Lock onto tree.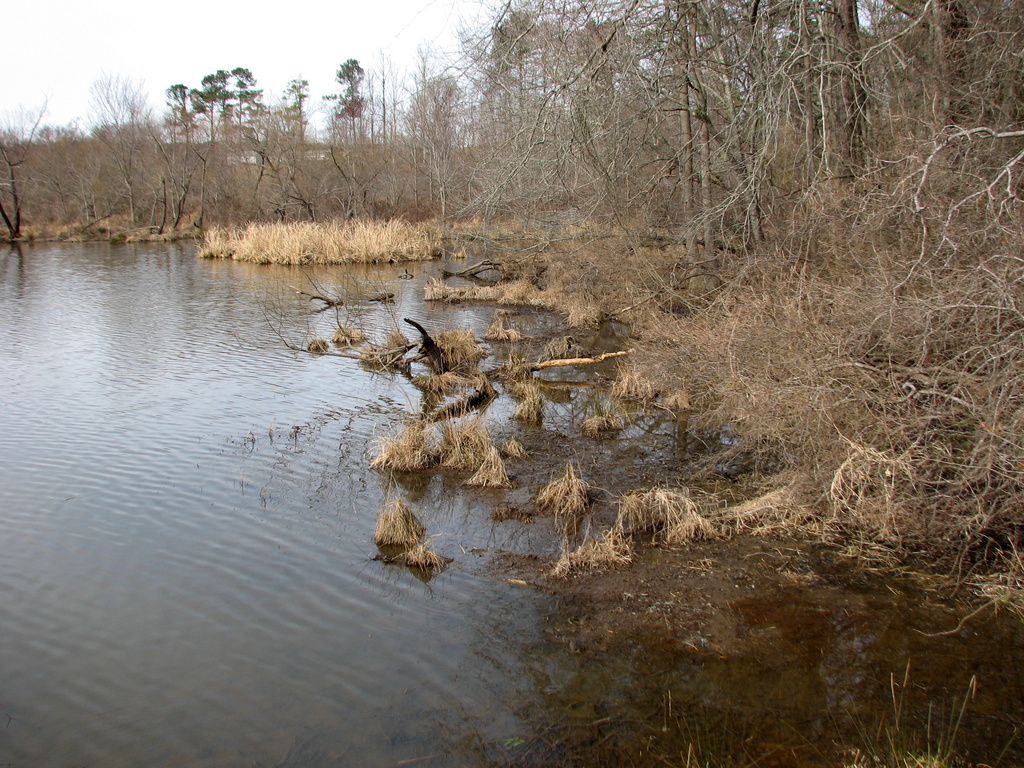
Locked: bbox(278, 83, 310, 147).
